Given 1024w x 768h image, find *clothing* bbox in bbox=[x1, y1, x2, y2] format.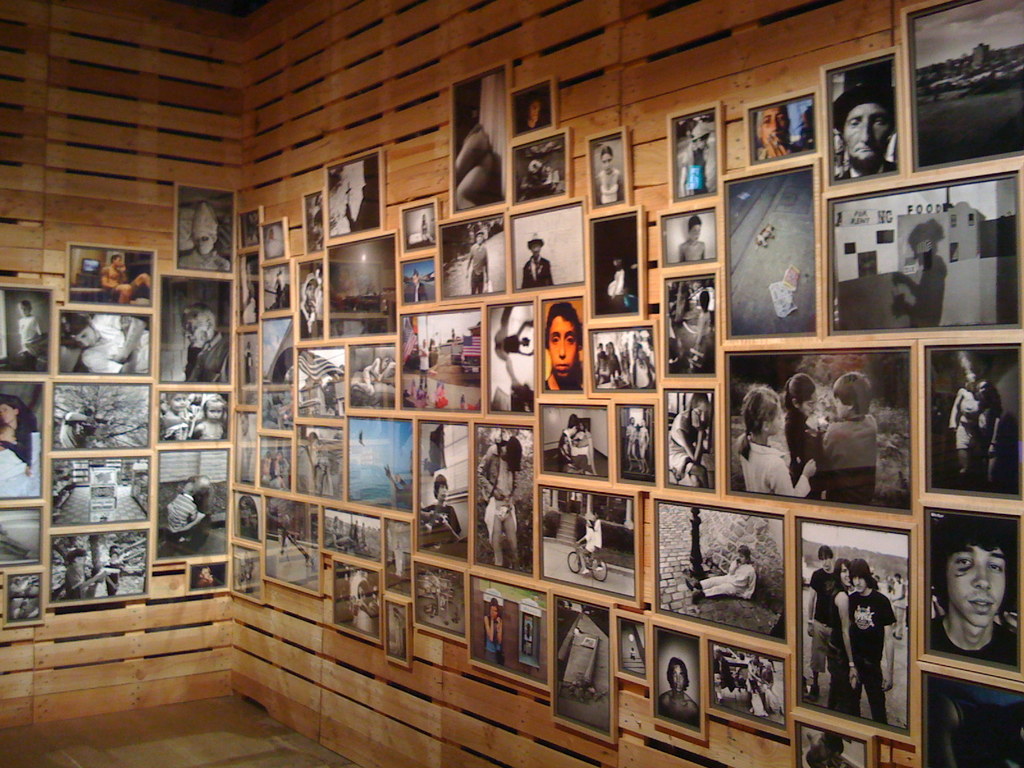
bbox=[696, 557, 756, 598].
